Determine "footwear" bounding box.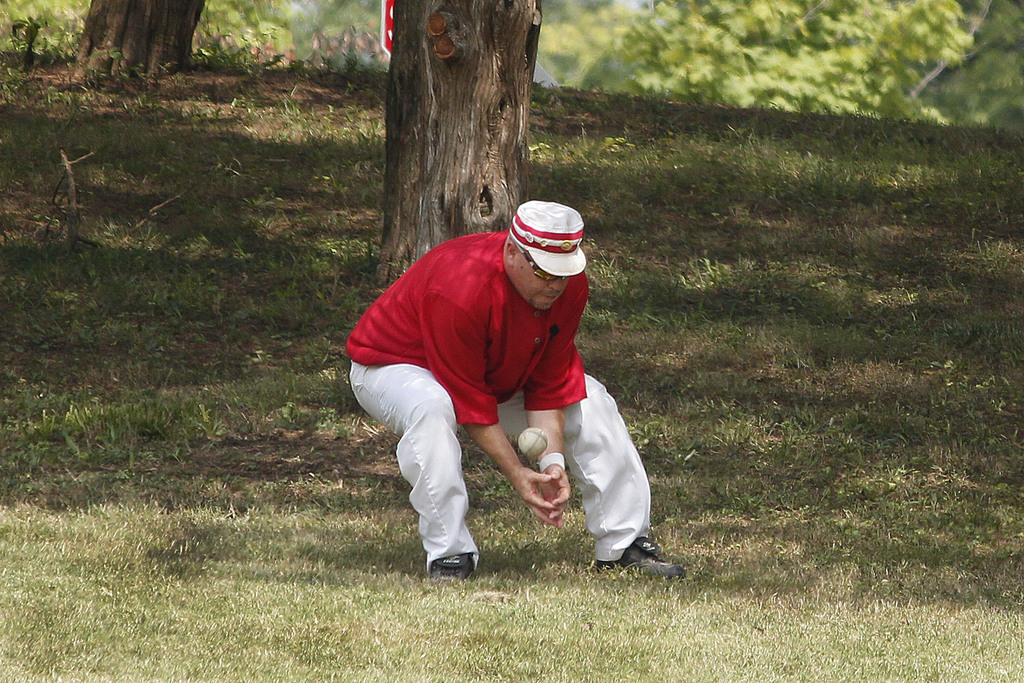
Determined: {"x1": 593, "y1": 532, "x2": 680, "y2": 582}.
